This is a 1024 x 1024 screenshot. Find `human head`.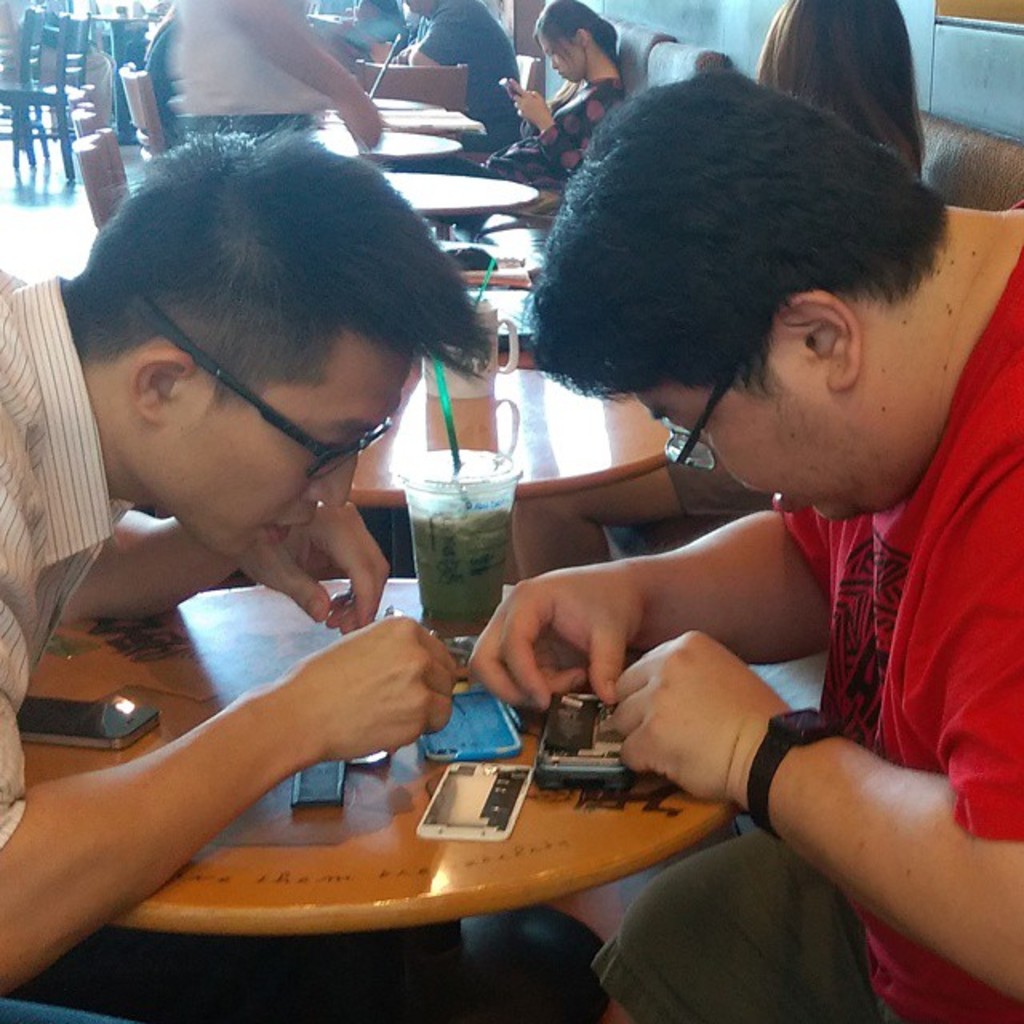
Bounding box: [x1=755, y1=0, x2=928, y2=186].
